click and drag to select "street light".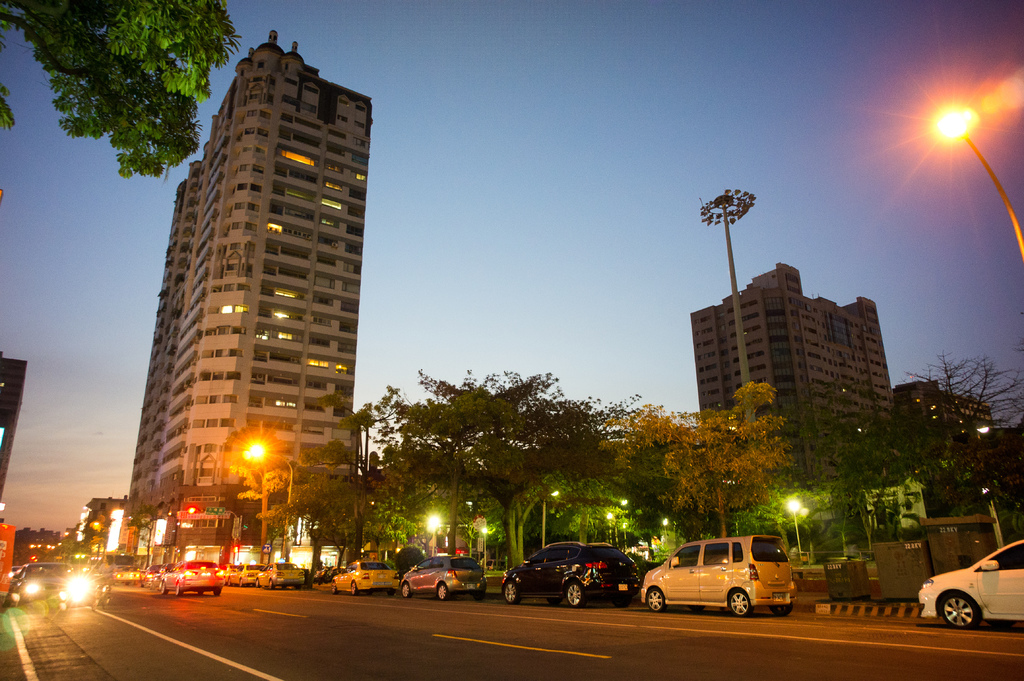
Selection: bbox=[478, 523, 492, 572].
